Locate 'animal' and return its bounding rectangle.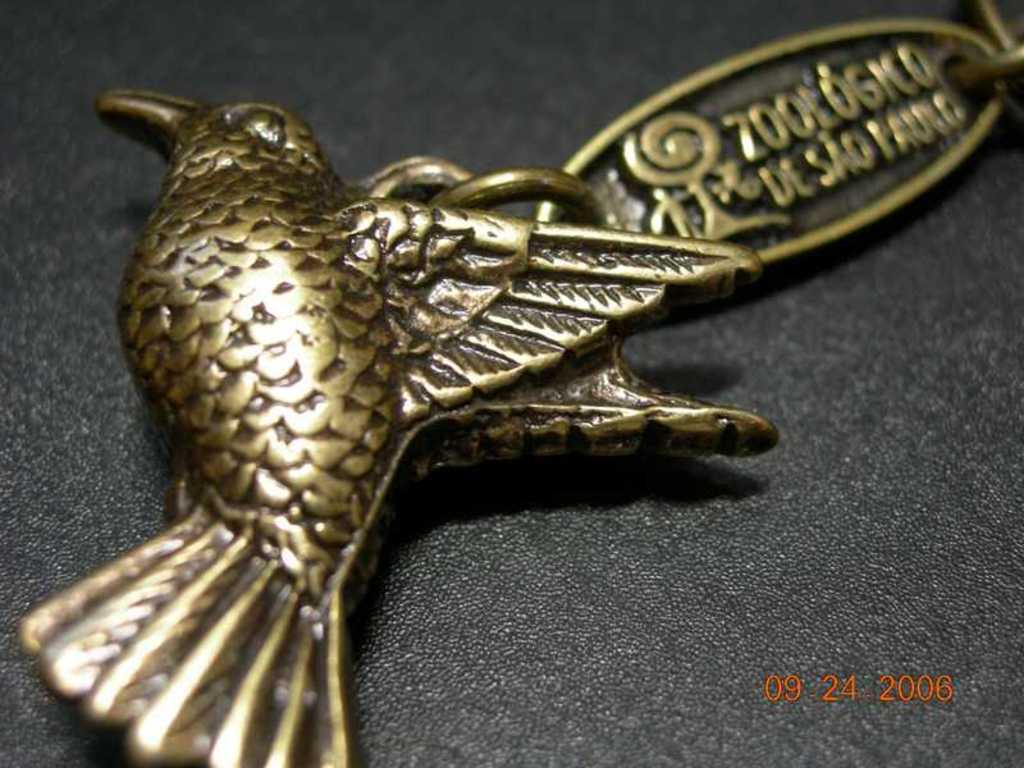
[x1=17, y1=88, x2=778, y2=767].
